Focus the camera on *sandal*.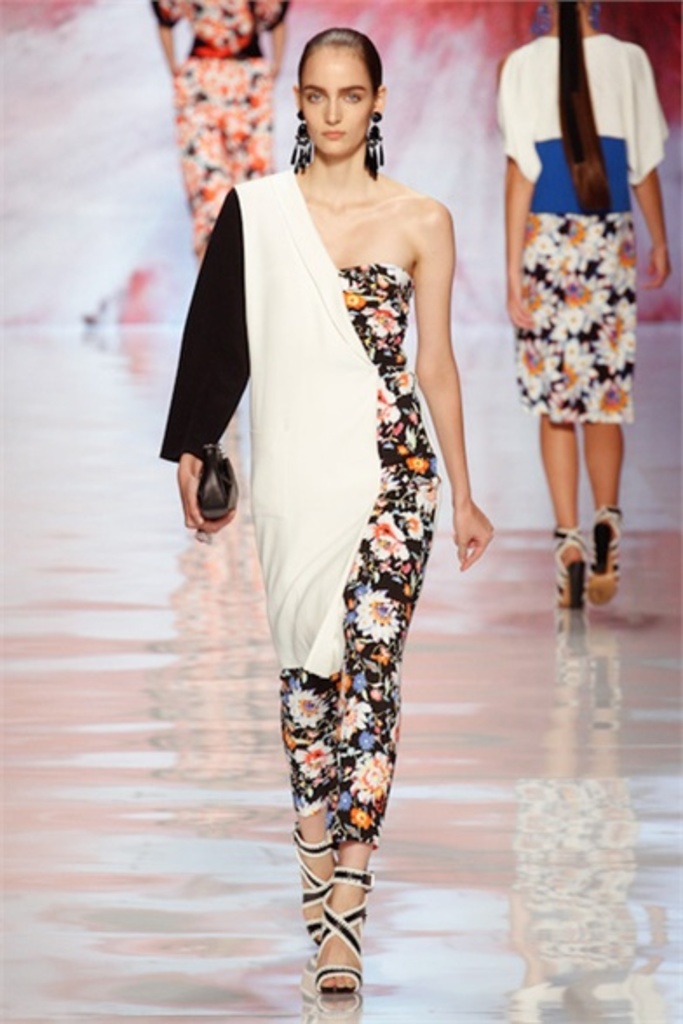
Focus region: 552, 526, 592, 610.
